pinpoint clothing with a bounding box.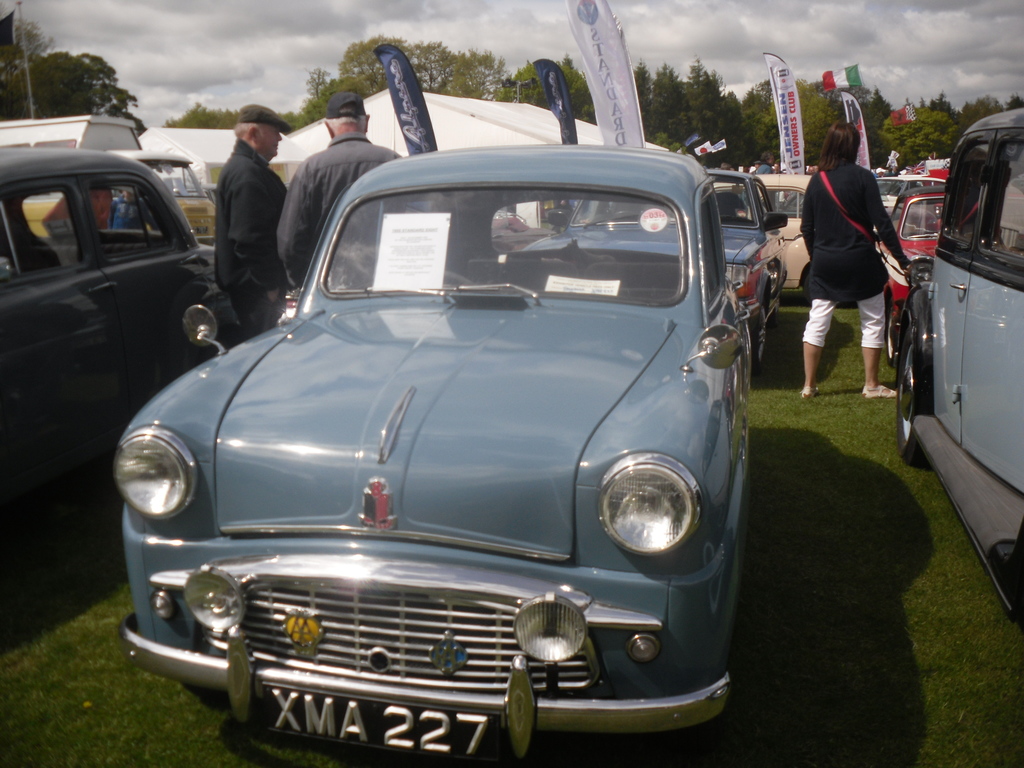
locate(799, 164, 908, 349).
